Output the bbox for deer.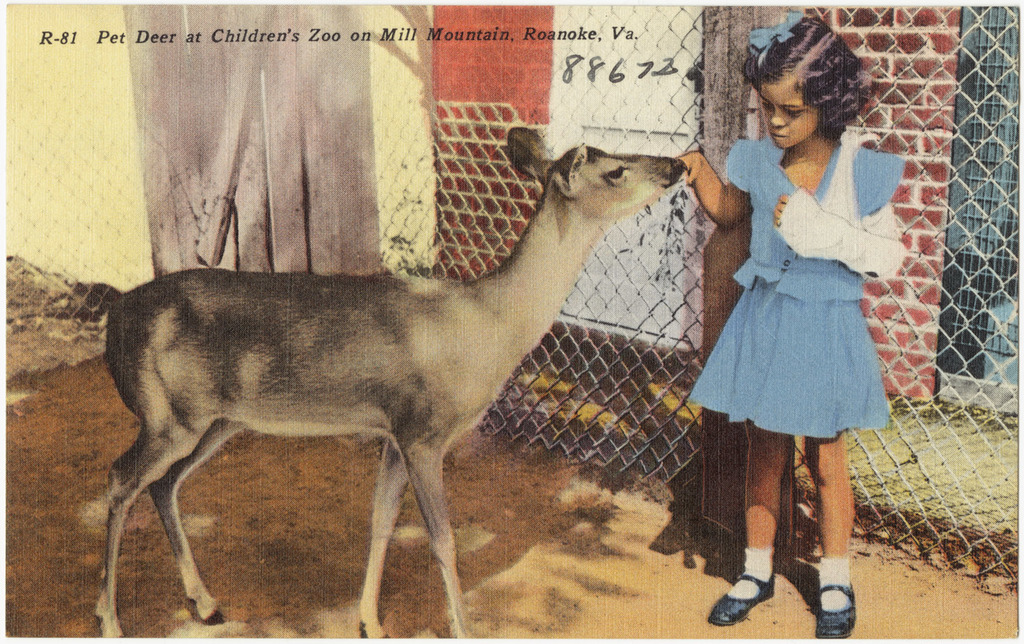
bbox=(106, 119, 696, 643).
